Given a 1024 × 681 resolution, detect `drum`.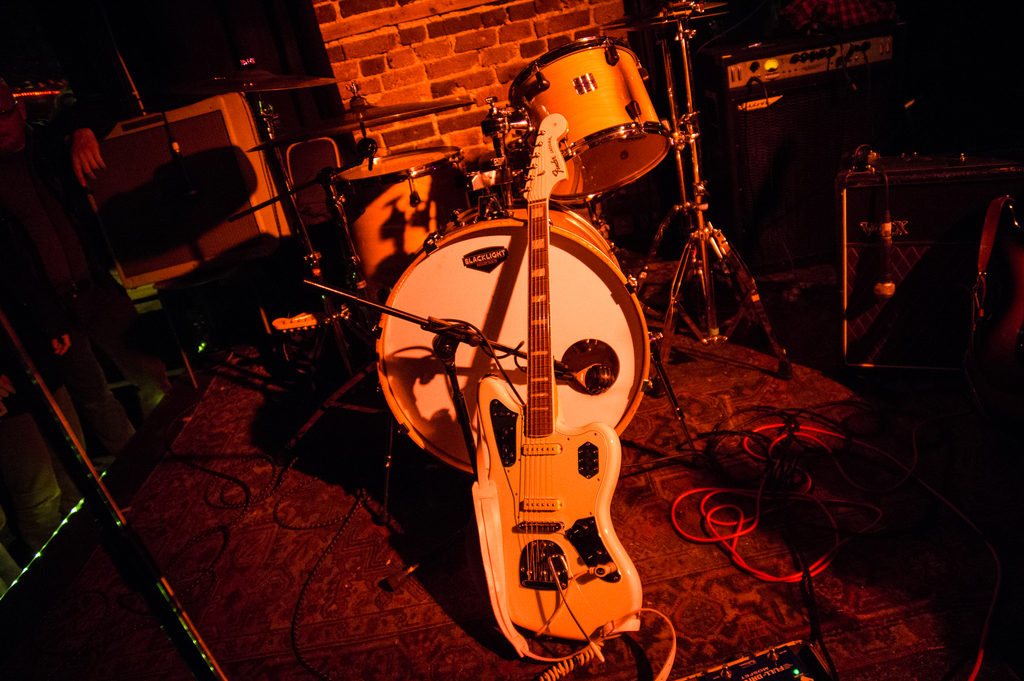
[504,38,682,209].
